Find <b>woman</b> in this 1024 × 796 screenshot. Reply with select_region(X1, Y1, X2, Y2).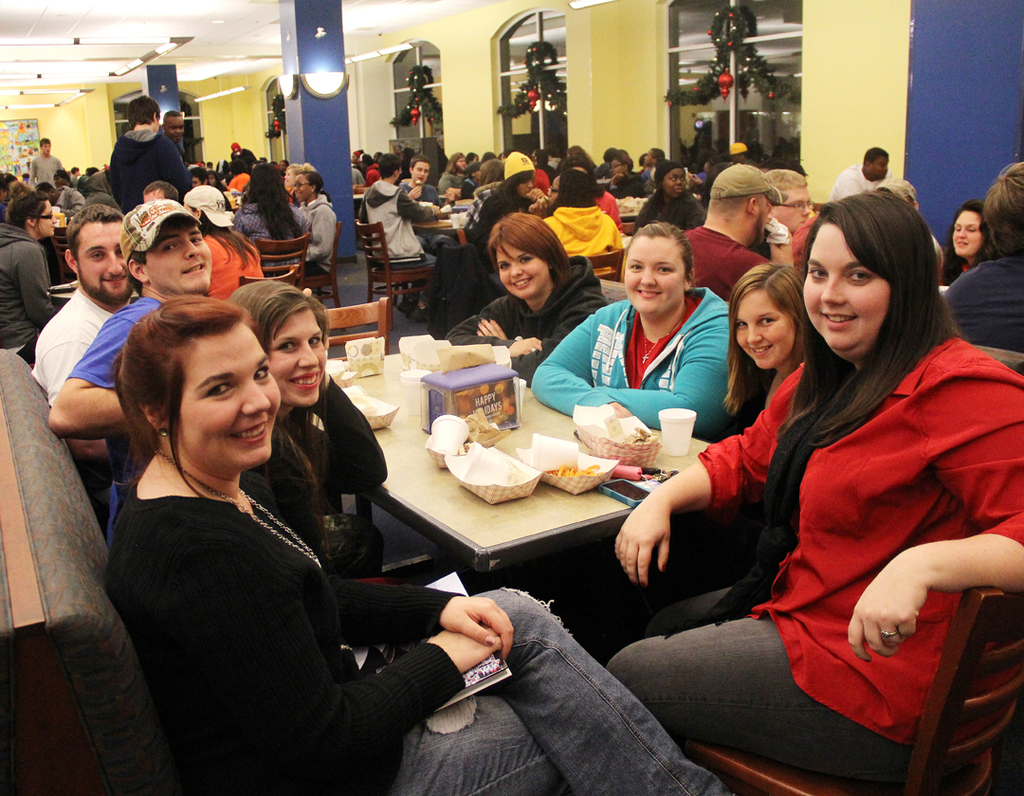
select_region(444, 206, 618, 407).
